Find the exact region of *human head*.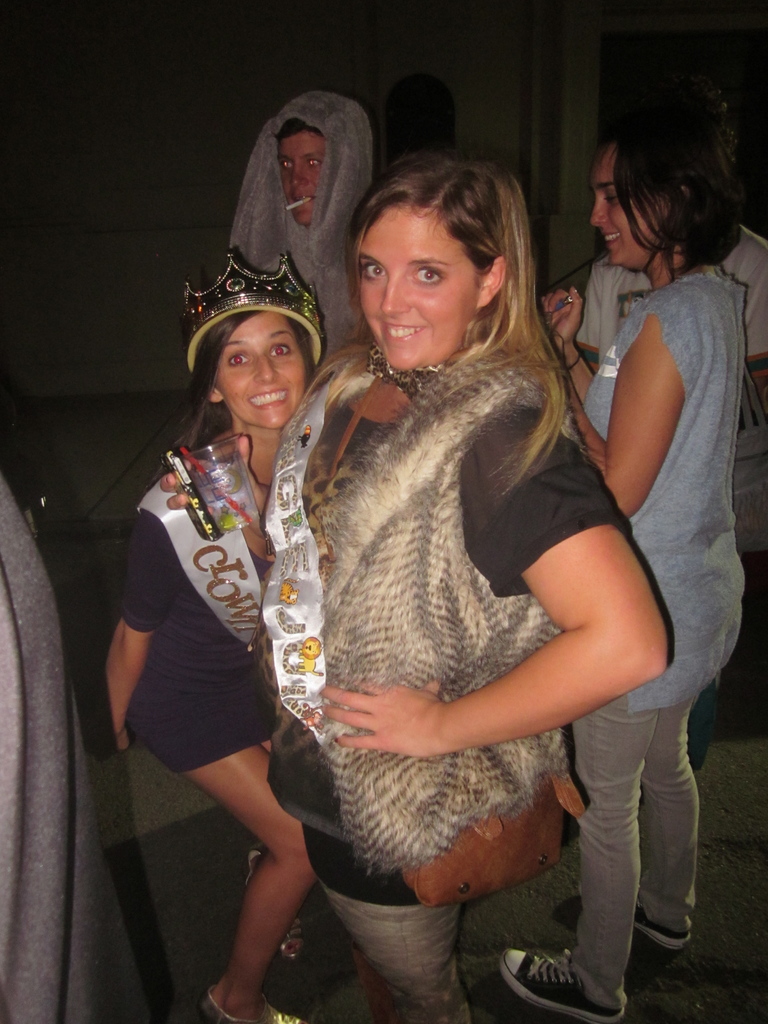
Exact region: x1=345 y1=145 x2=547 y2=337.
